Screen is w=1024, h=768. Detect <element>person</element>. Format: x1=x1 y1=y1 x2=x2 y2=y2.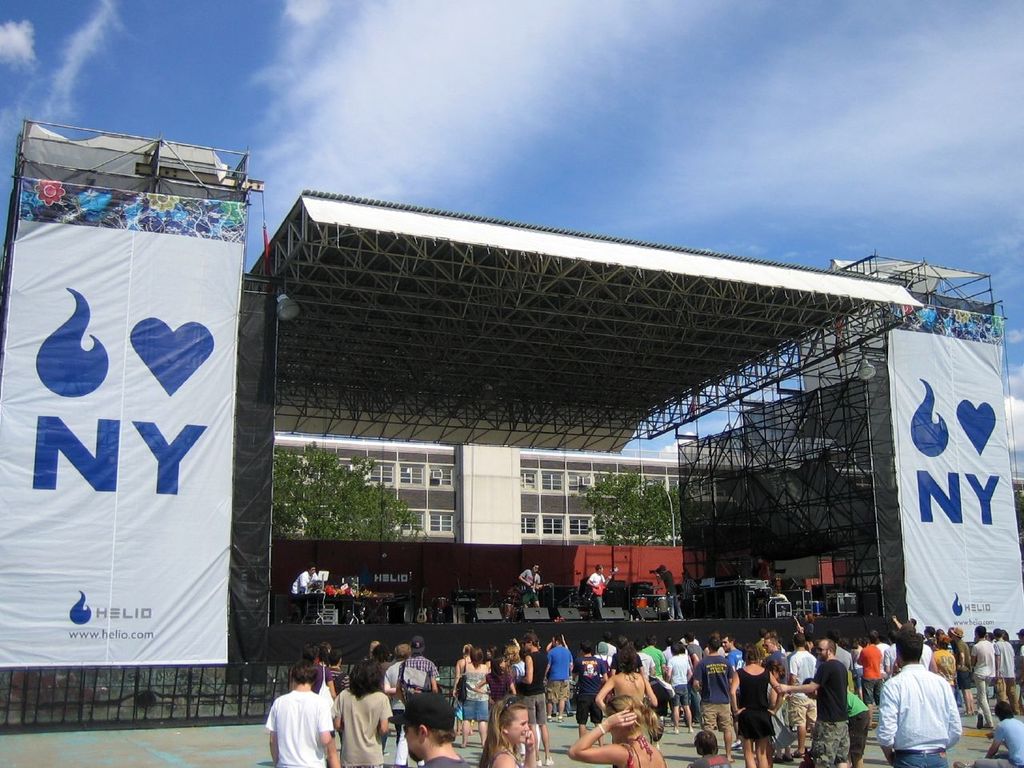
x1=330 y1=649 x2=350 y2=739.
